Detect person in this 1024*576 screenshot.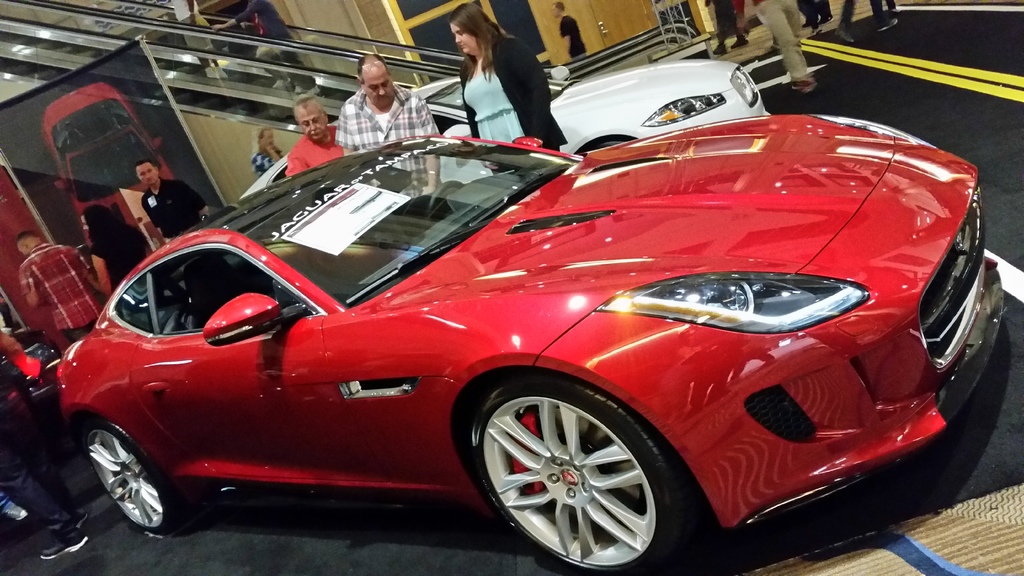
Detection: 456, 0, 566, 175.
